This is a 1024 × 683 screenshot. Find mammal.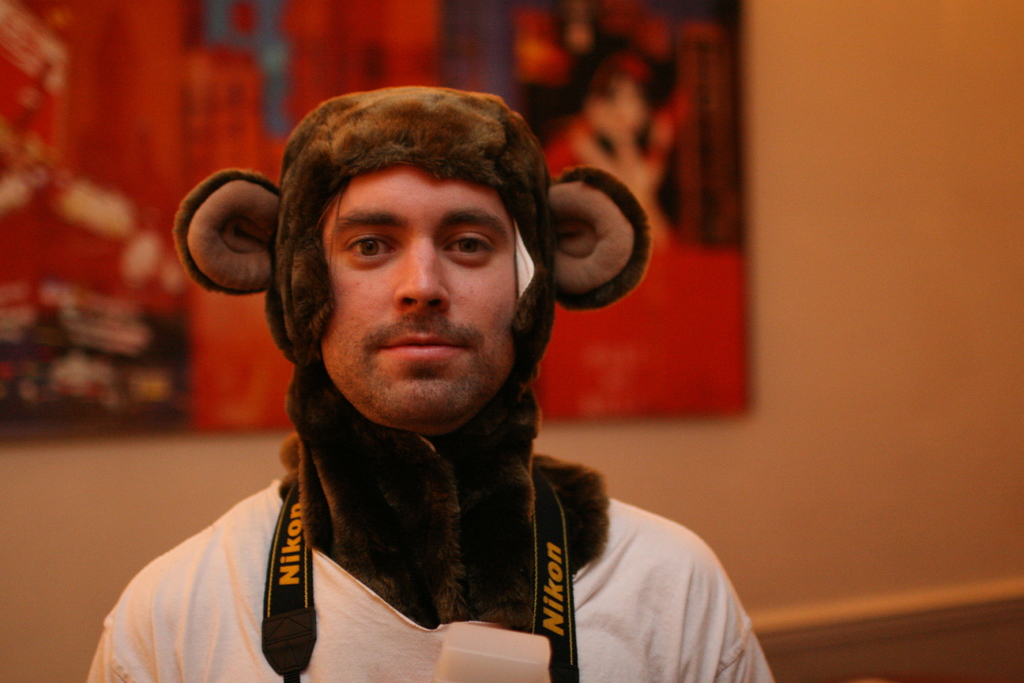
Bounding box: l=40, t=92, r=721, b=682.
